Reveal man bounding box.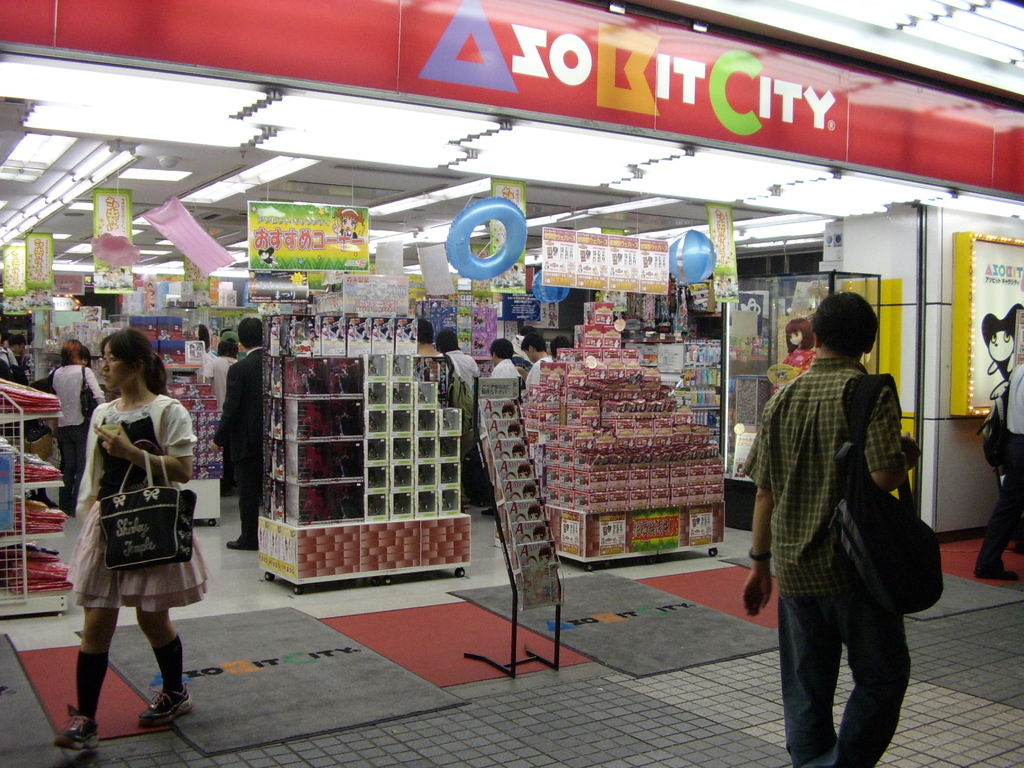
Revealed: 439,327,480,508.
